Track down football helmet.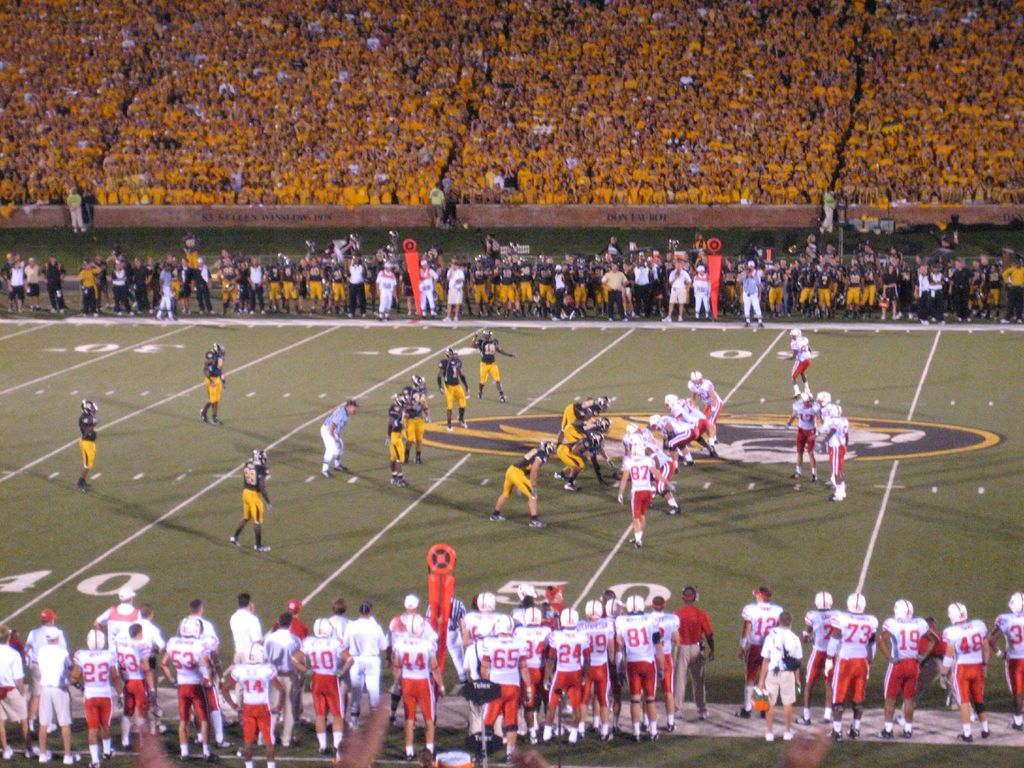
Tracked to bbox=[945, 603, 969, 627].
